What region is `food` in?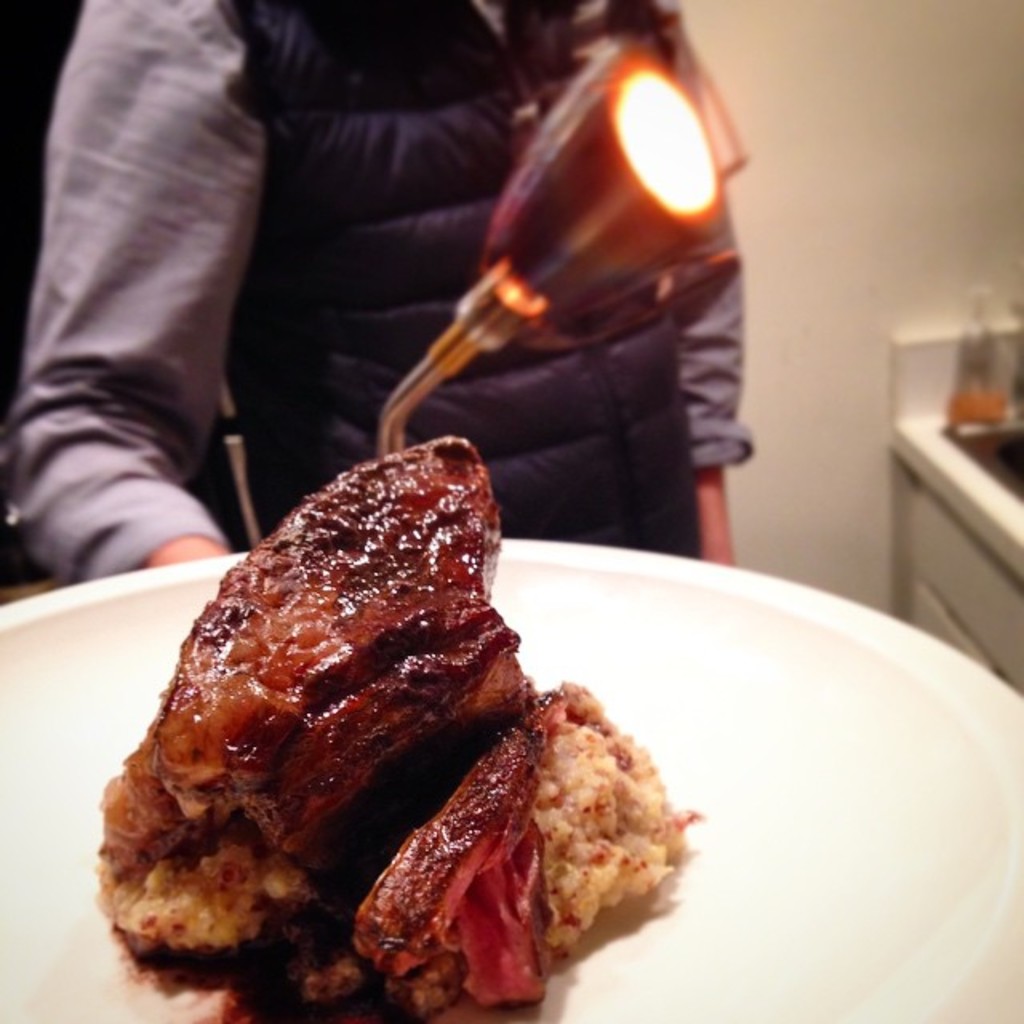
bbox=[298, 680, 691, 1022].
